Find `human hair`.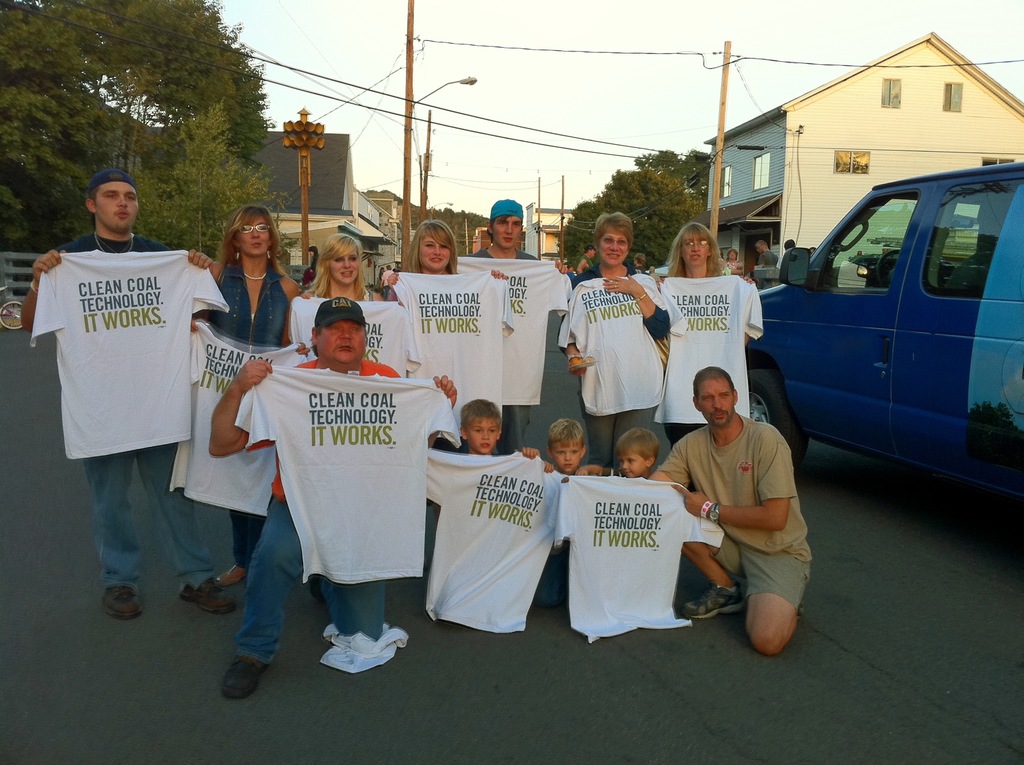
region(304, 233, 367, 300).
